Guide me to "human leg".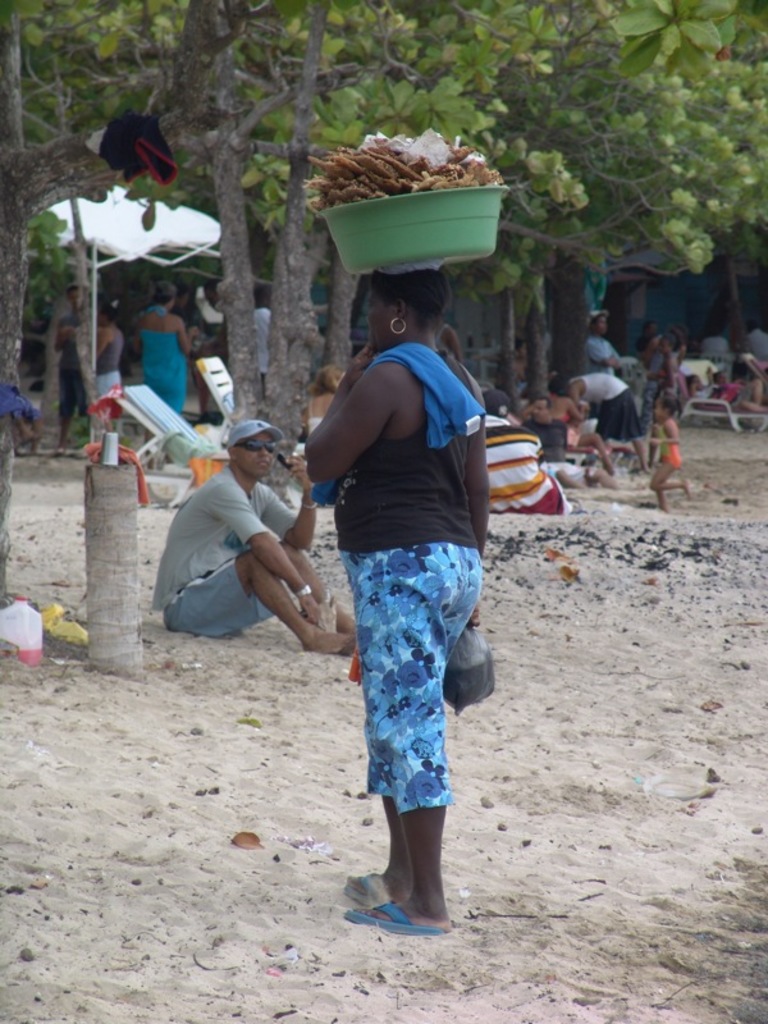
Guidance: detection(654, 486, 669, 515).
